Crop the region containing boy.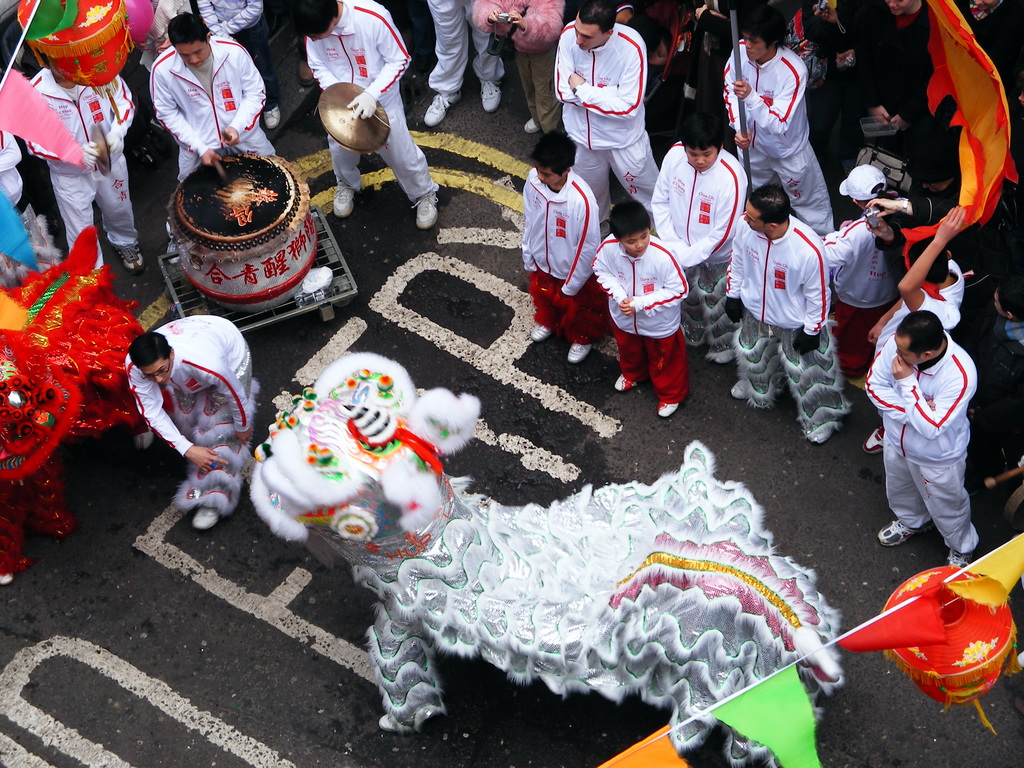
Crop region: rect(515, 134, 603, 358).
